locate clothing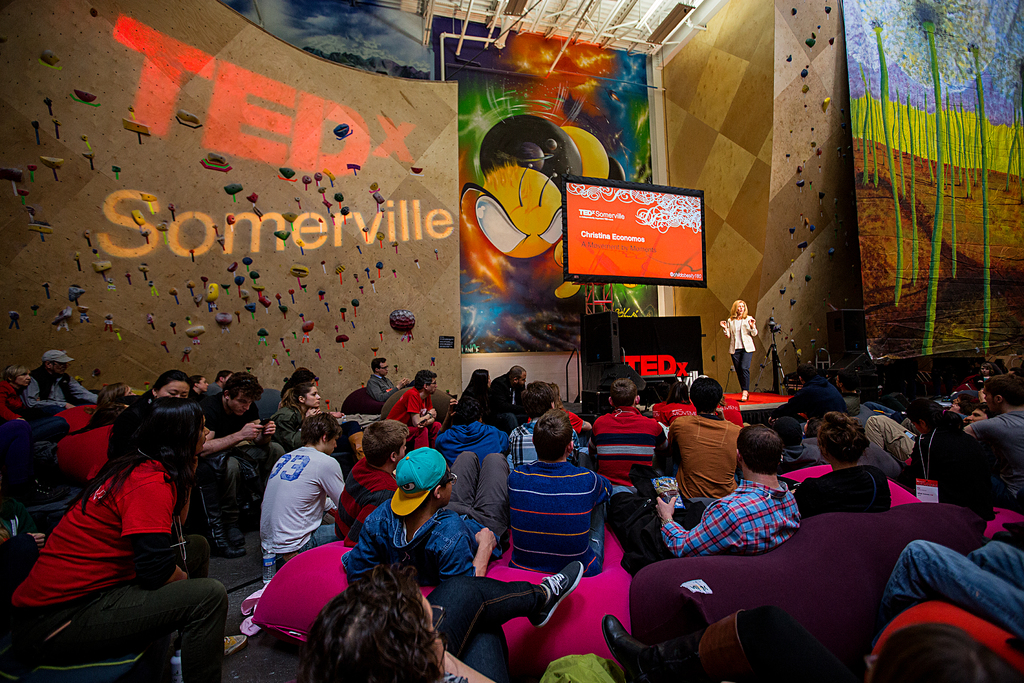
left=191, top=386, right=250, bottom=493
